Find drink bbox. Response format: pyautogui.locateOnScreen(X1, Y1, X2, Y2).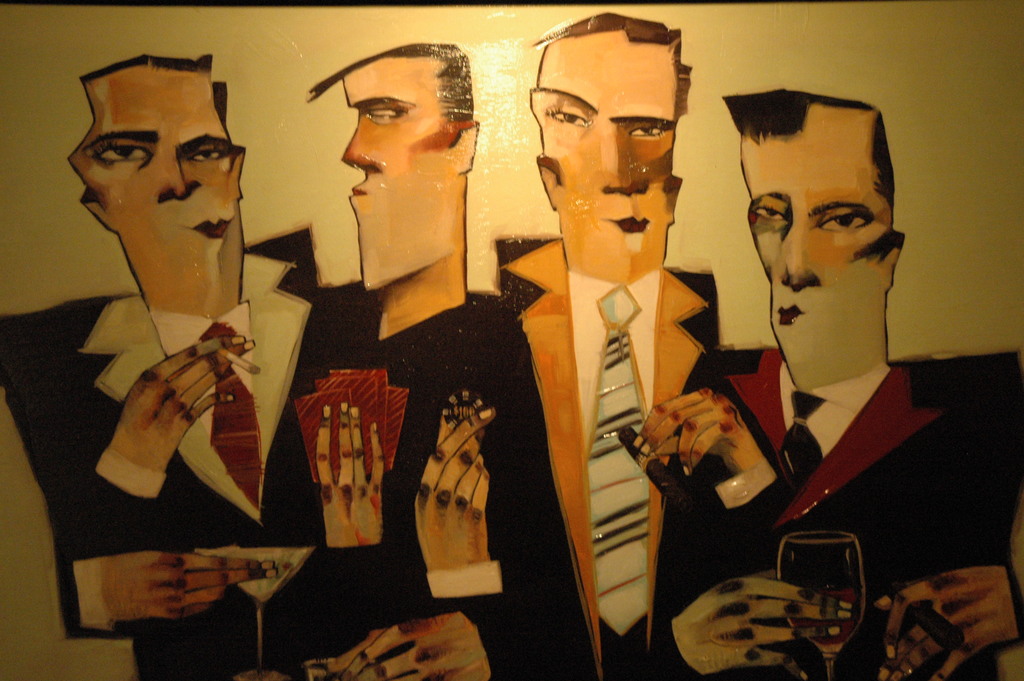
pyautogui.locateOnScreen(776, 515, 890, 661).
